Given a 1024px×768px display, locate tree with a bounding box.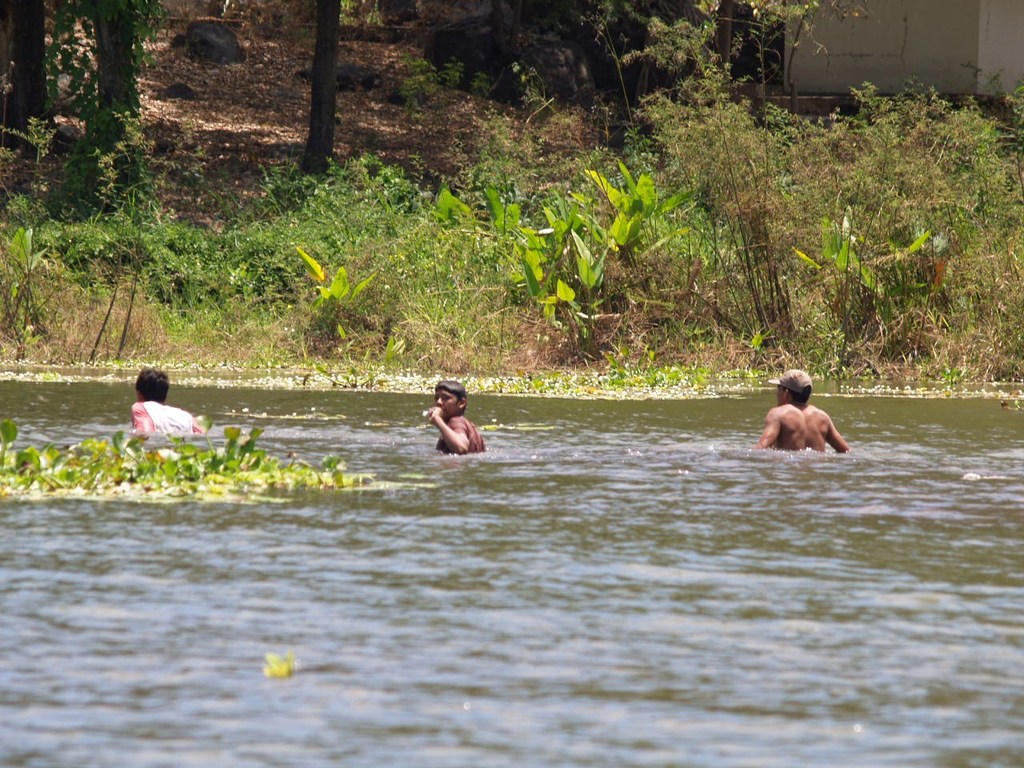
Located: detection(69, 0, 130, 174).
